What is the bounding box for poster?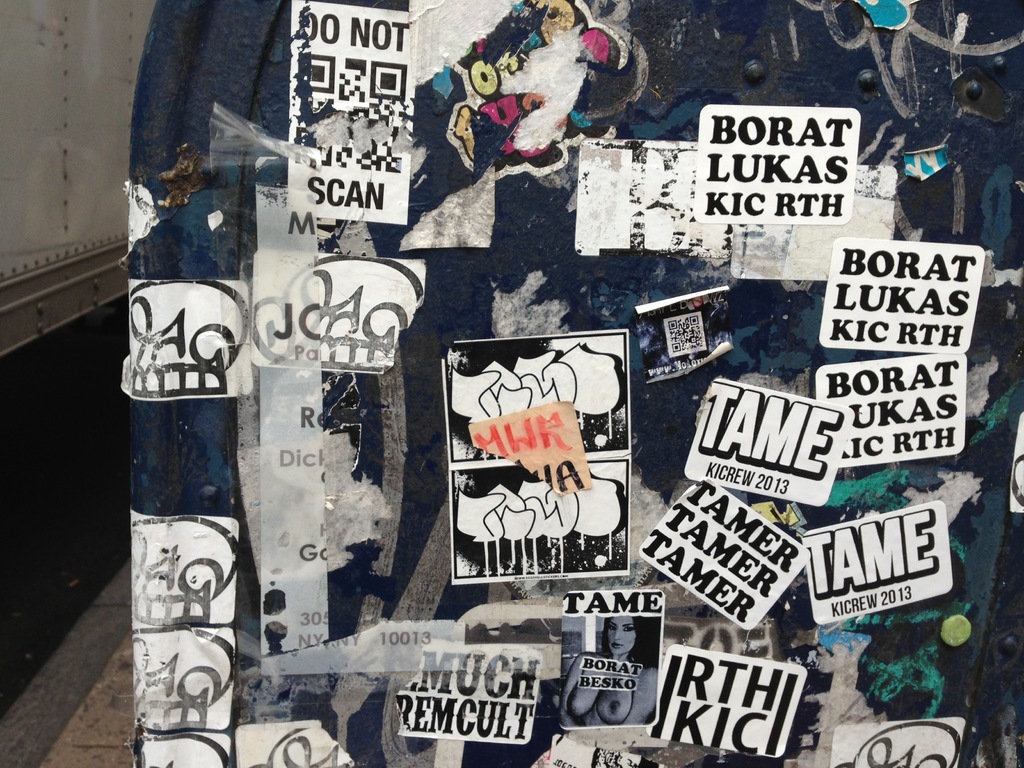
834/716/968/767.
